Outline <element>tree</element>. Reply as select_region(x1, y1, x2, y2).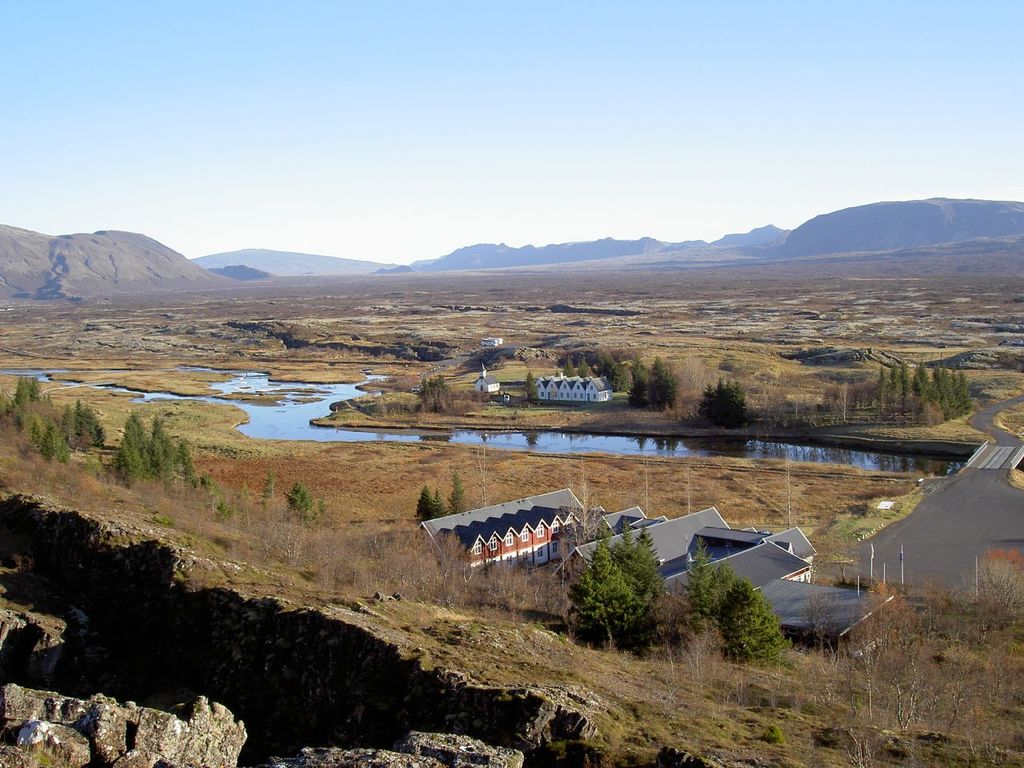
select_region(587, 523, 672, 645).
